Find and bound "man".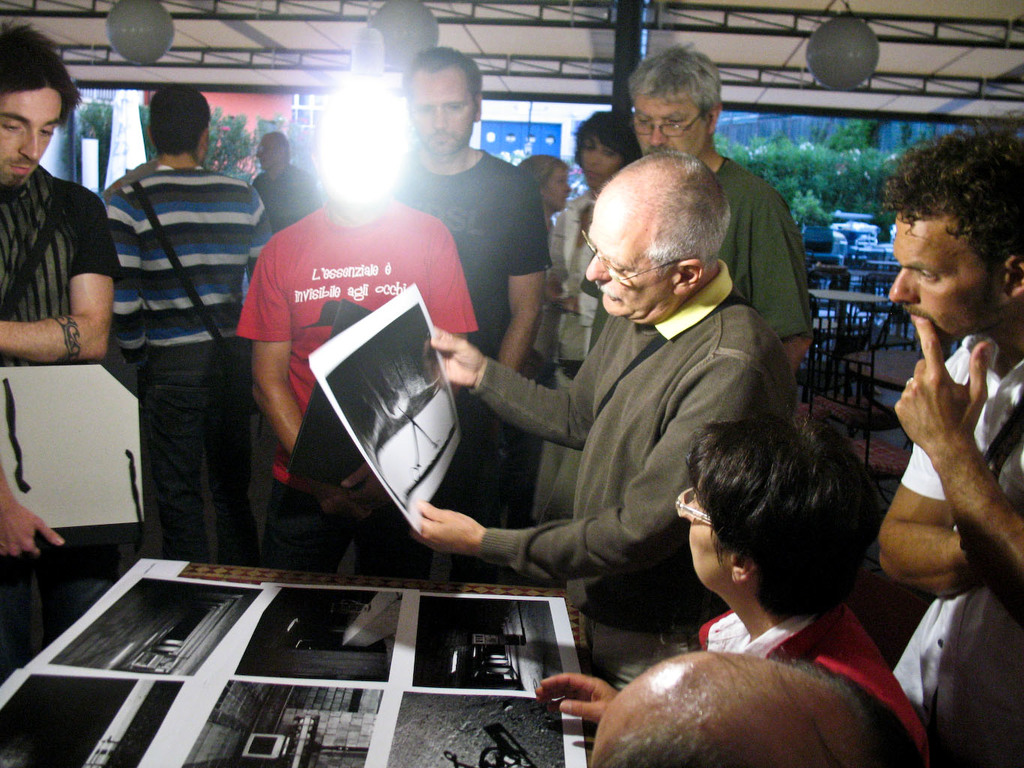
Bound: (x1=95, y1=76, x2=276, y2=568).
